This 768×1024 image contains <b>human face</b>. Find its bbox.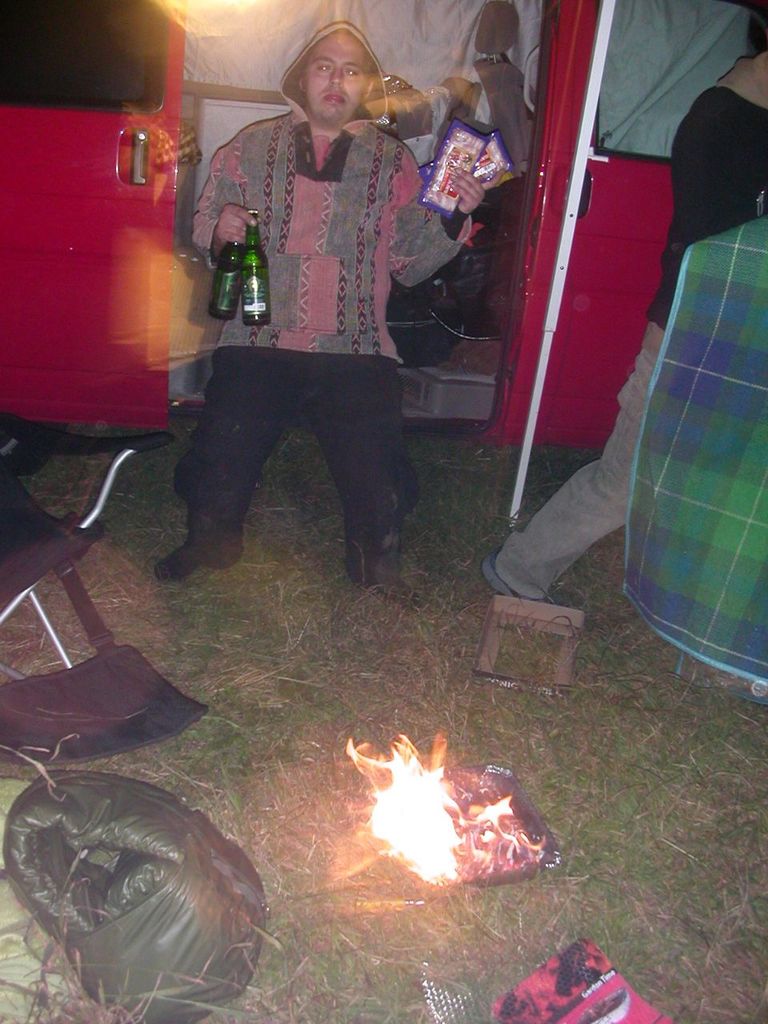
{"x1": 300, "y1": 31, "x2": 372, "y2": 119}.
